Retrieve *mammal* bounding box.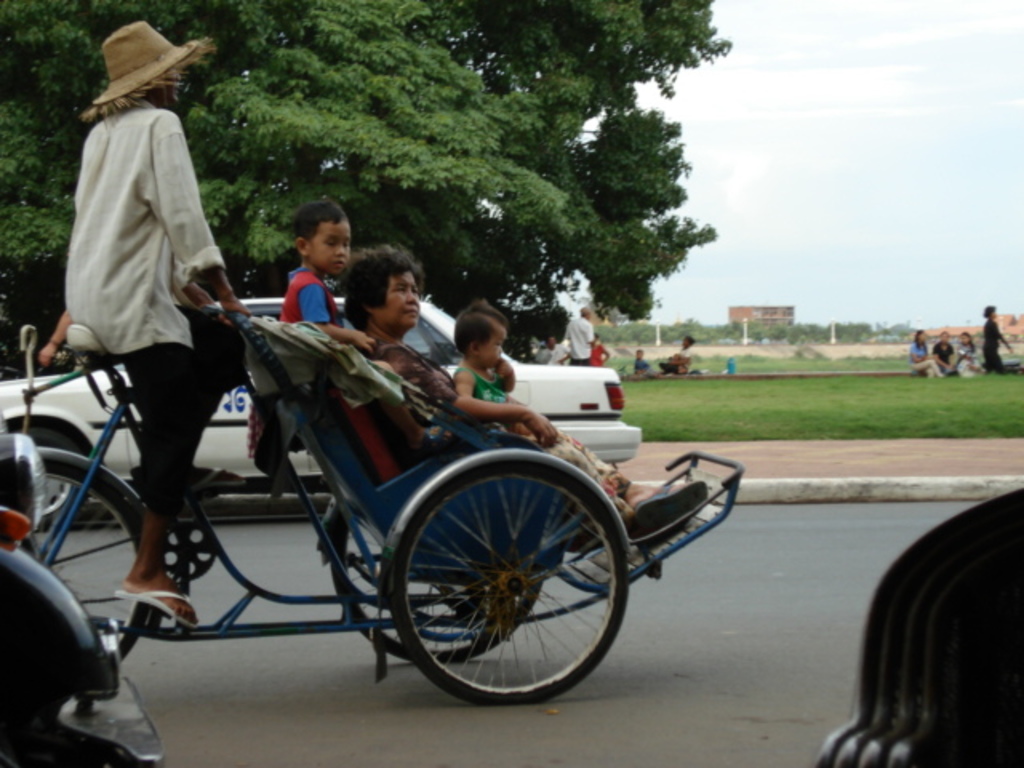
Bounding box: locate(451, 306, 568, 450).
